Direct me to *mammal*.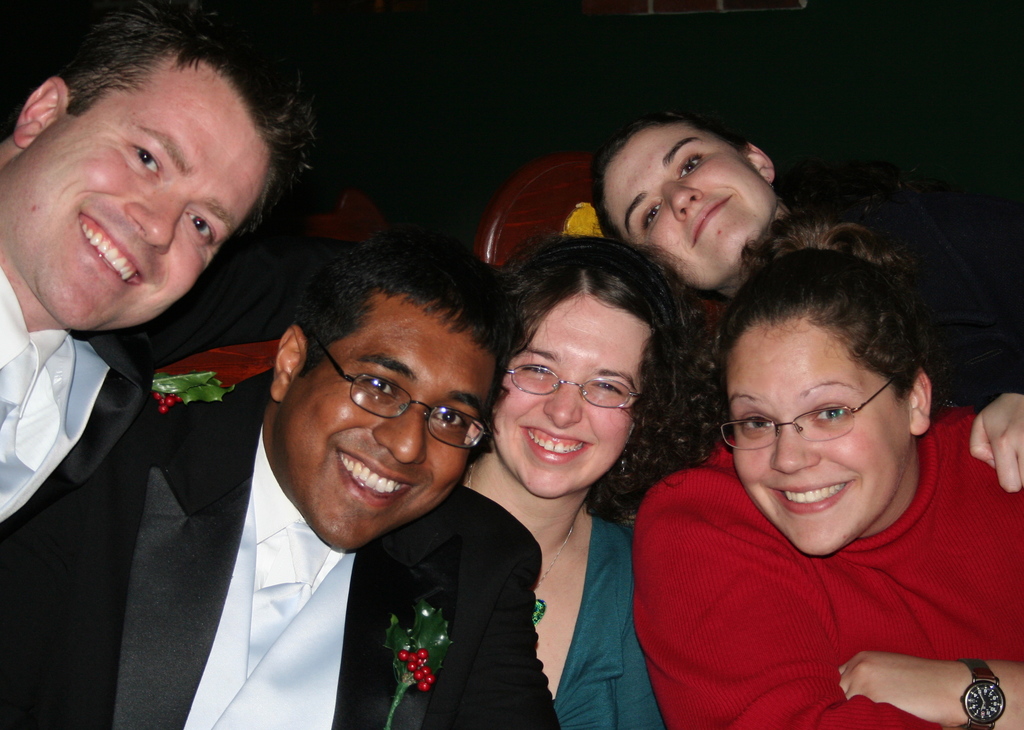
Direction: Rect(454, 230, 719, 729).
